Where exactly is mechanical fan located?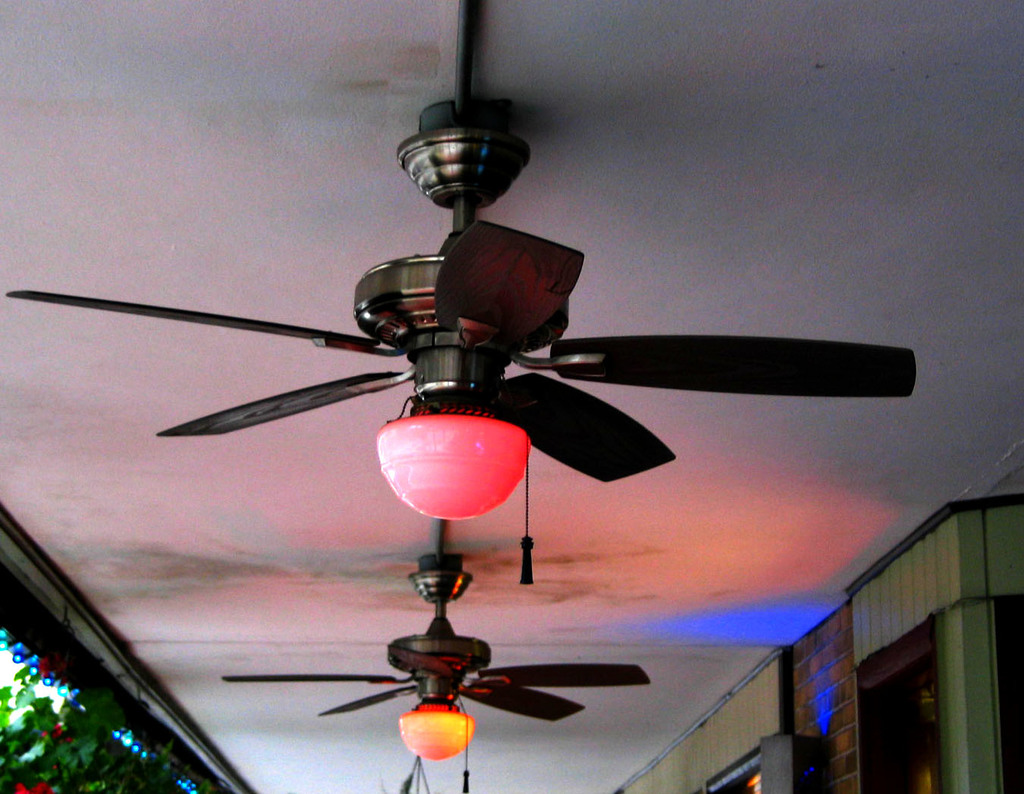
Its bounding box is (x1=4, y1=122, x2=916, y2=519).
